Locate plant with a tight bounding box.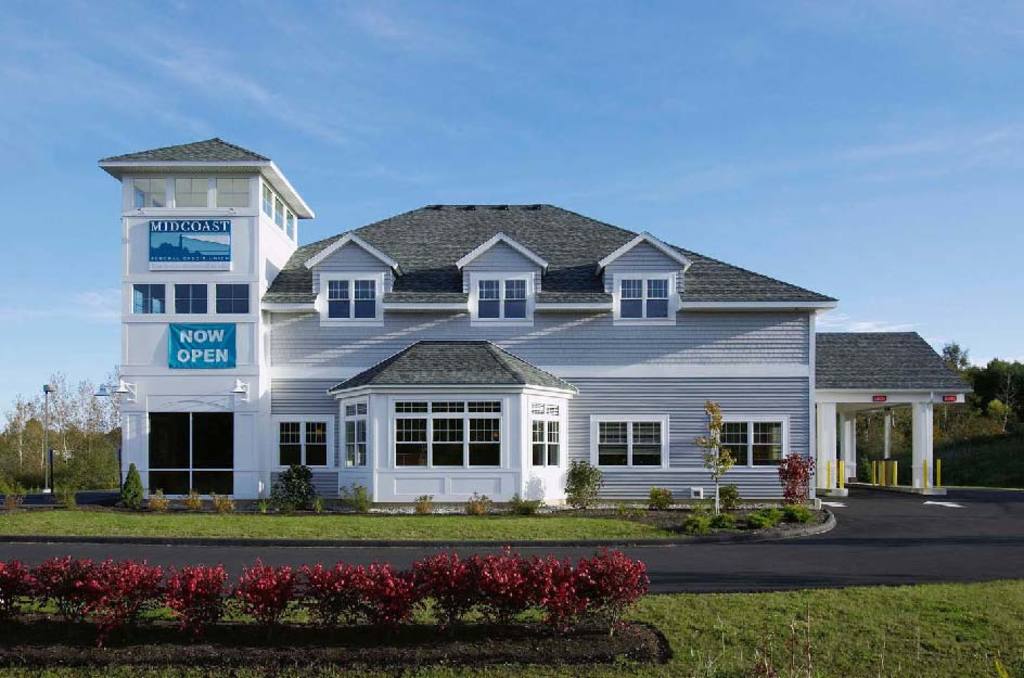
125/462/142/507.
